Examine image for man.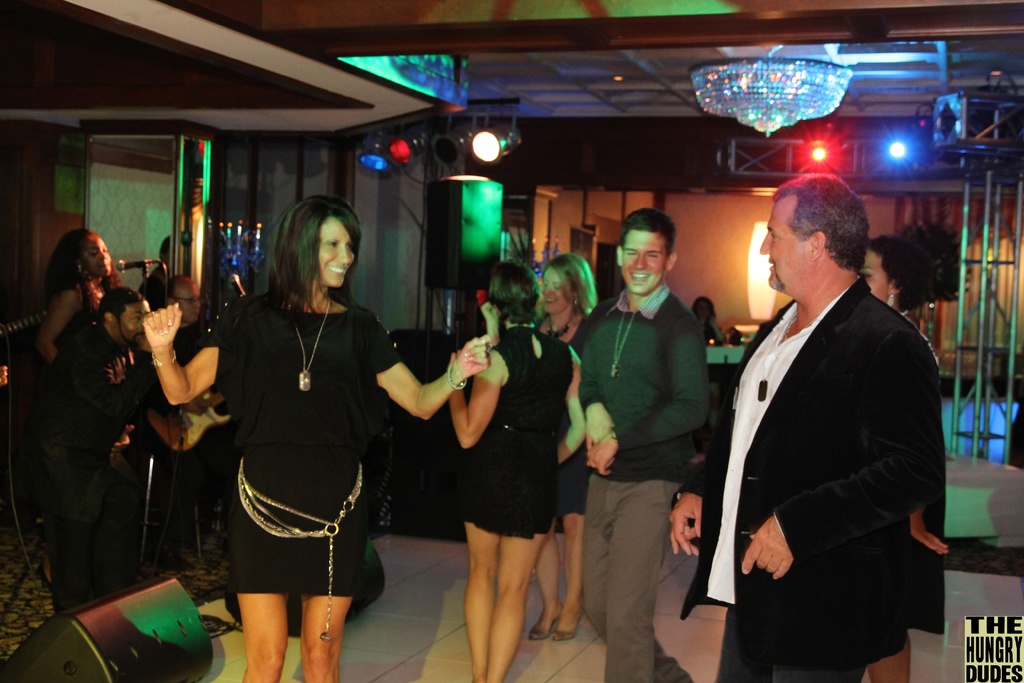
Examination result: detection(696, 163, 959, 667).
